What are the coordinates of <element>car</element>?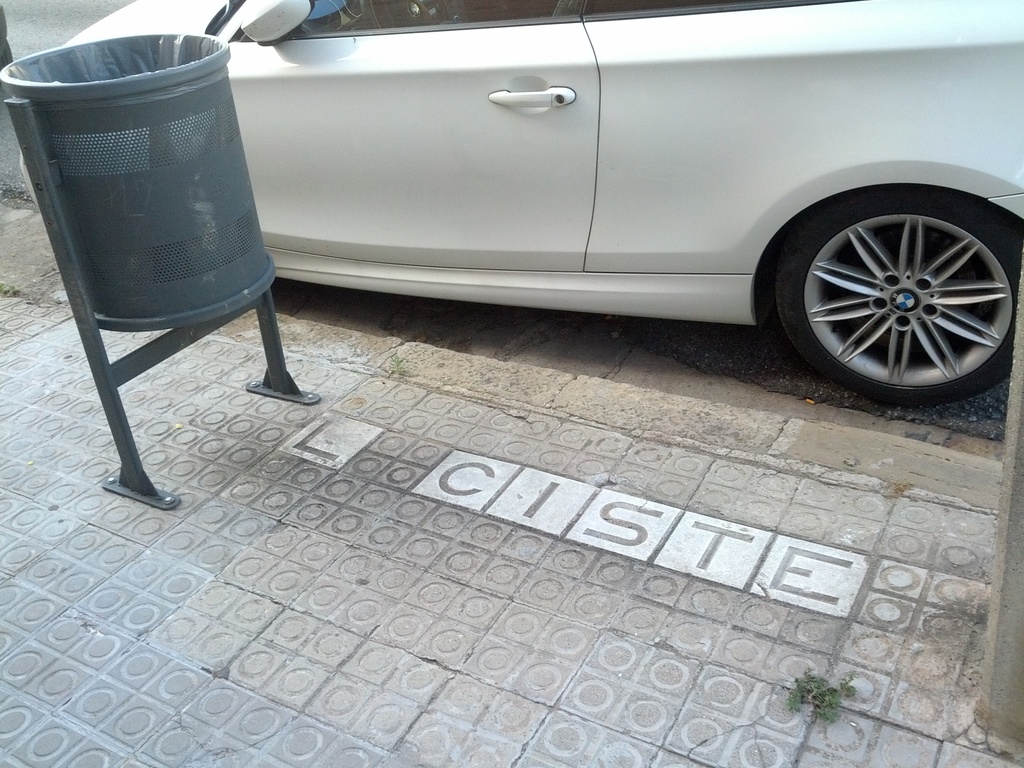
{"x1": 19, "y1": 0, "x2": 1023, "y2": 410}.
